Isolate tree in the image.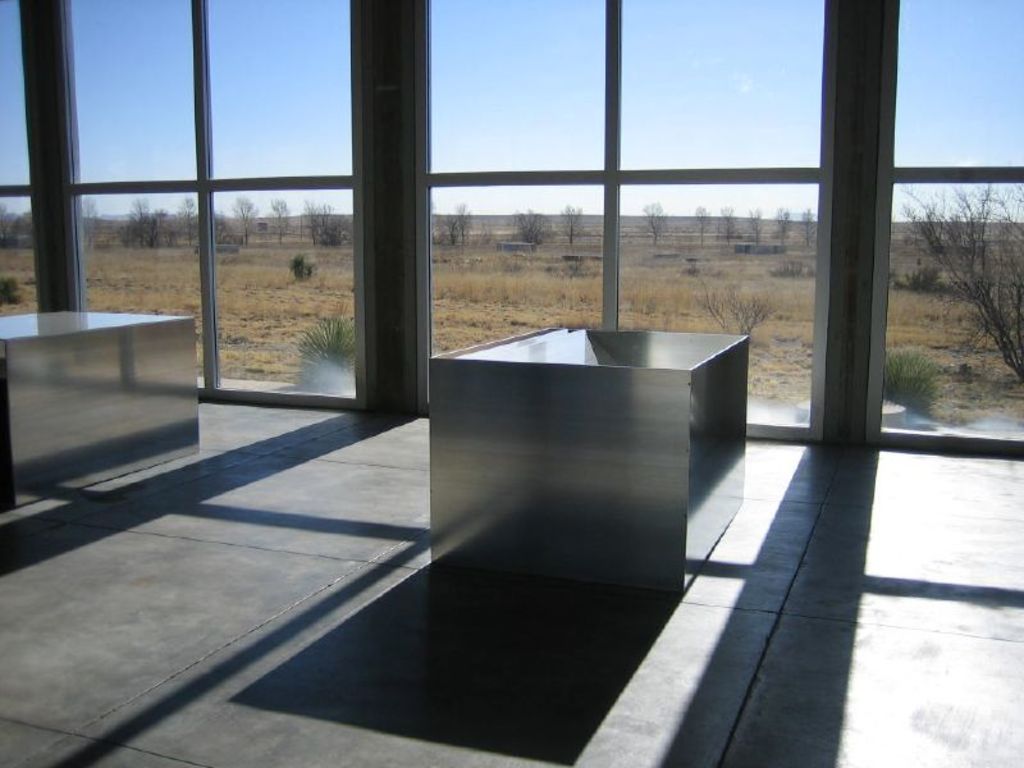
Isolated region: l=640, t=200, r=675, b=248.
